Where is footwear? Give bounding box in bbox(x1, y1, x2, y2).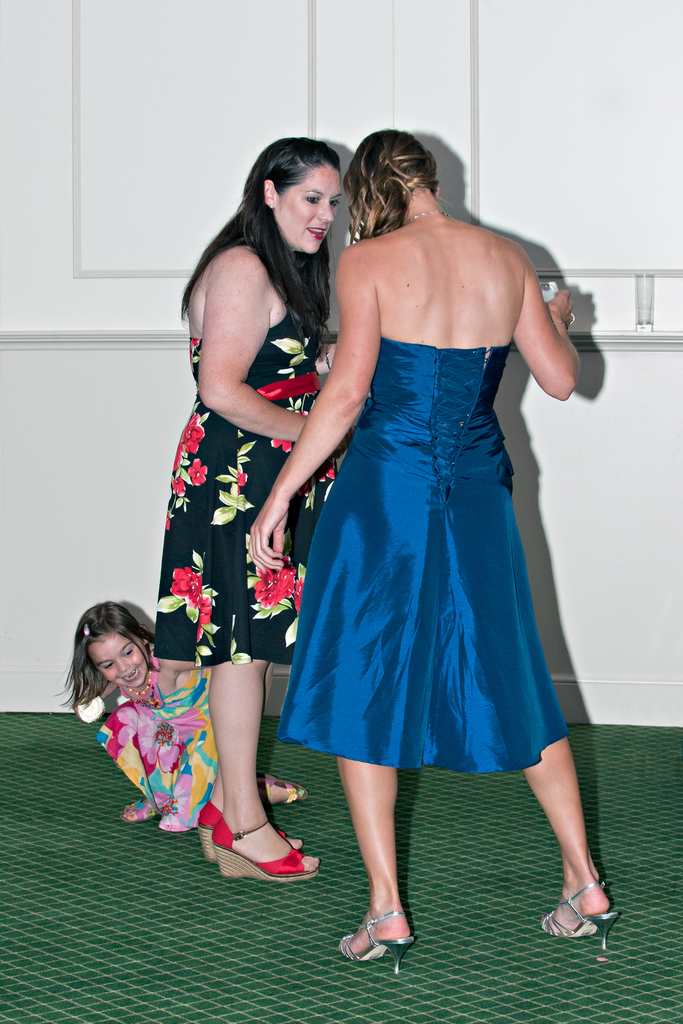
bbox(333, 910, 418, 970).
